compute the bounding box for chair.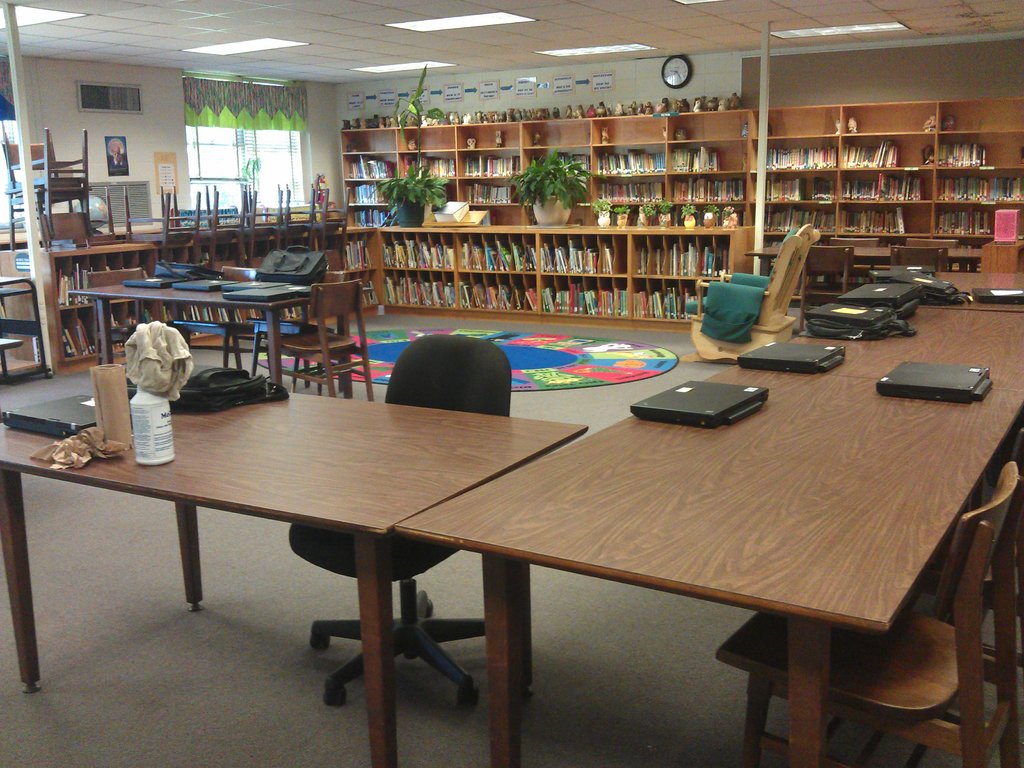
bbox=(284, 332, 513, 714).
